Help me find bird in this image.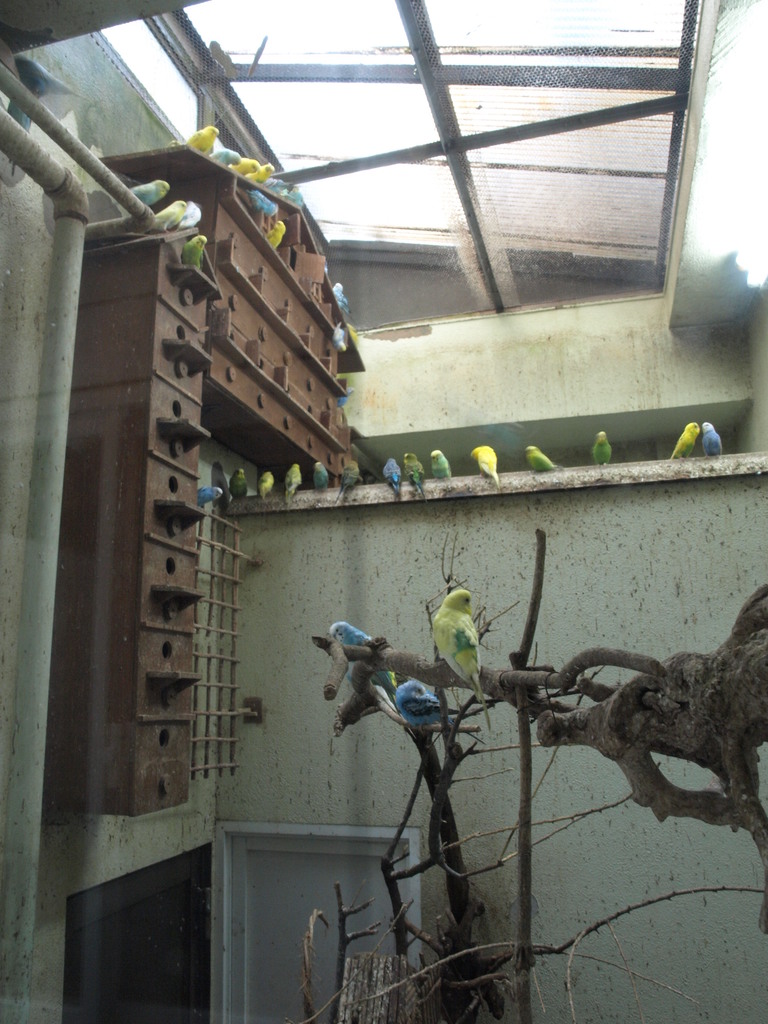
Found it: rect(234, 156, 260, 177).
